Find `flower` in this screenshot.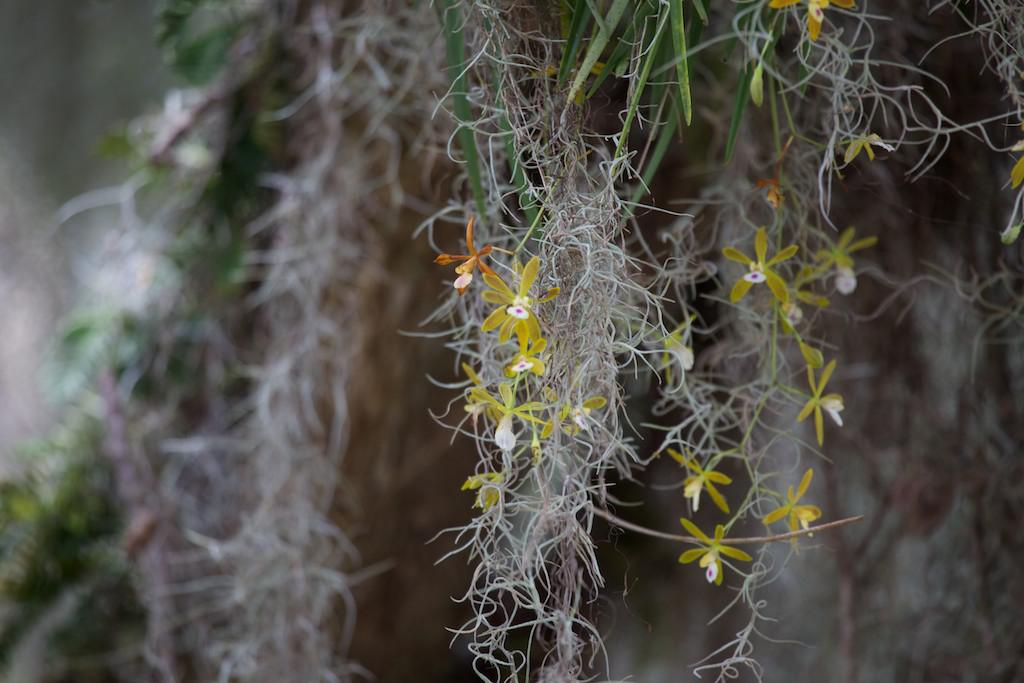
The bounding box for `flower` is locate(764, 470, 820, 536).
